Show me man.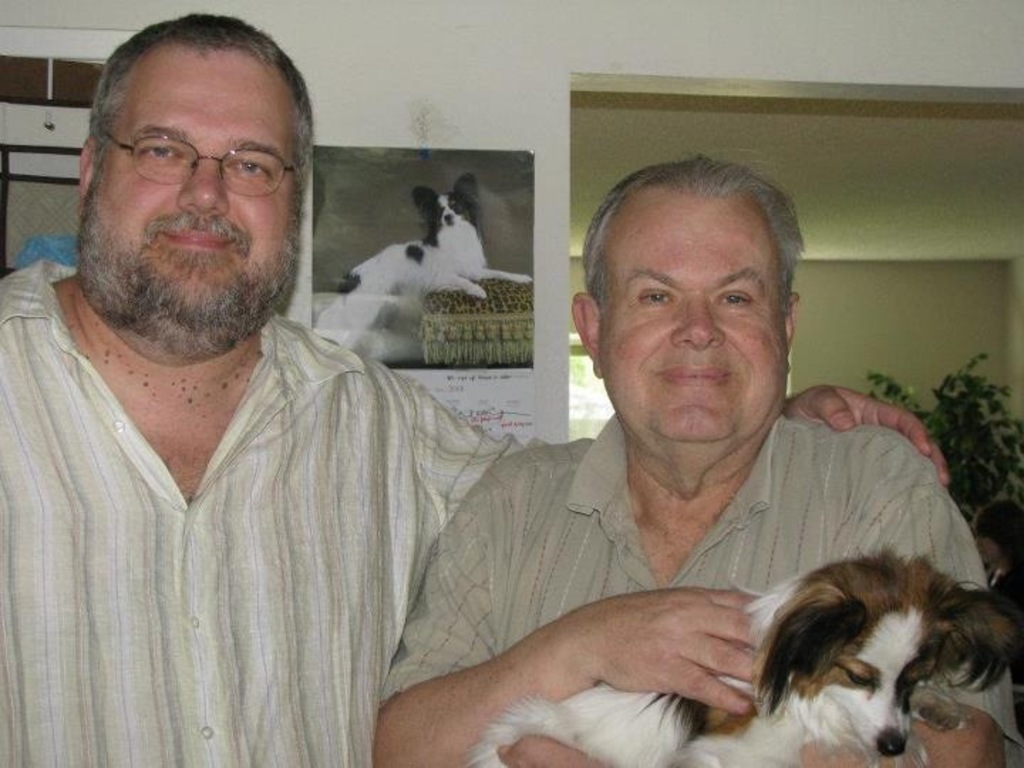
man is here: {"x1": 381, "y1": 151, "x2": 1023, "y2": 767}.
